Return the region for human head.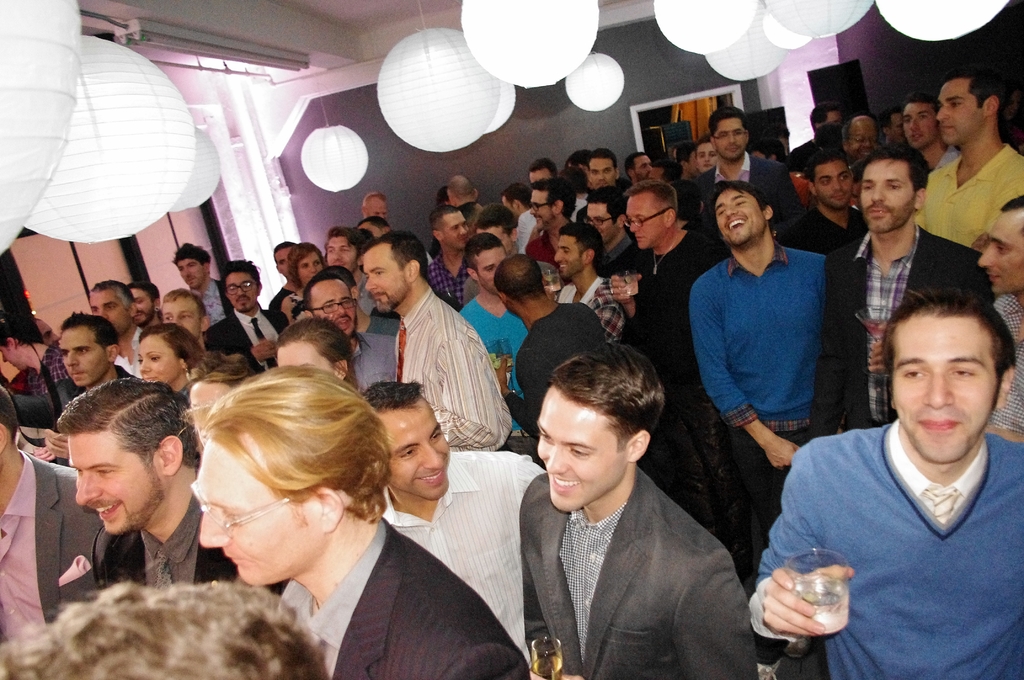
589,147,618,188.
